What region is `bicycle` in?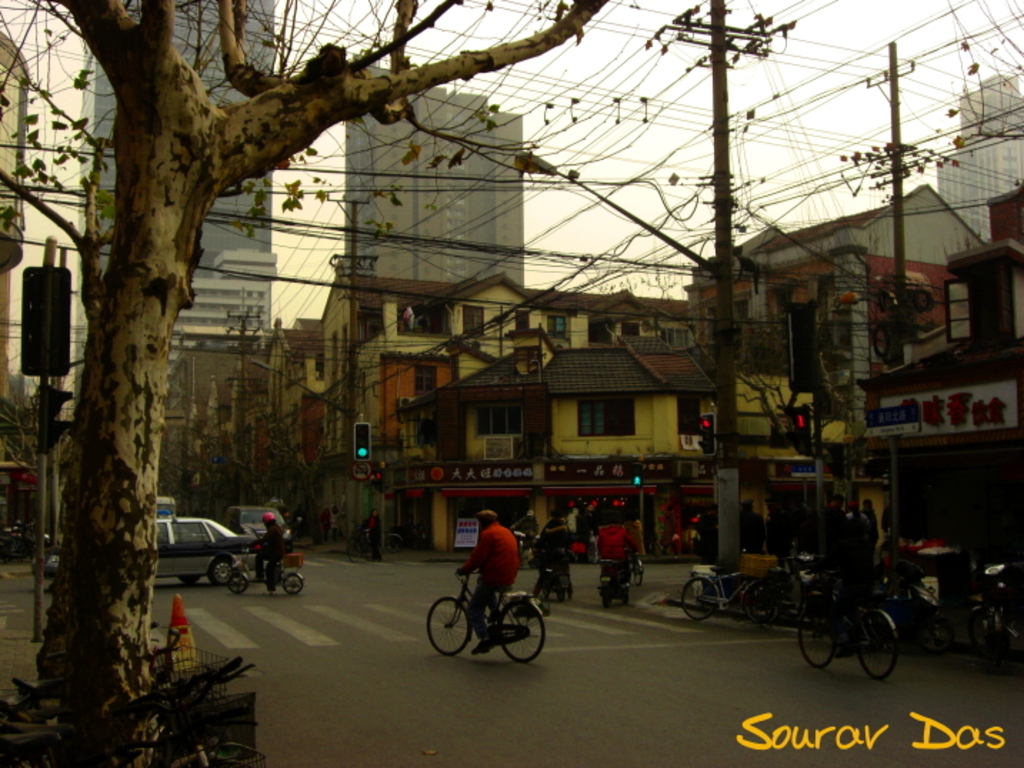
(x1=426, y1=562, x2=548, y2=665).
